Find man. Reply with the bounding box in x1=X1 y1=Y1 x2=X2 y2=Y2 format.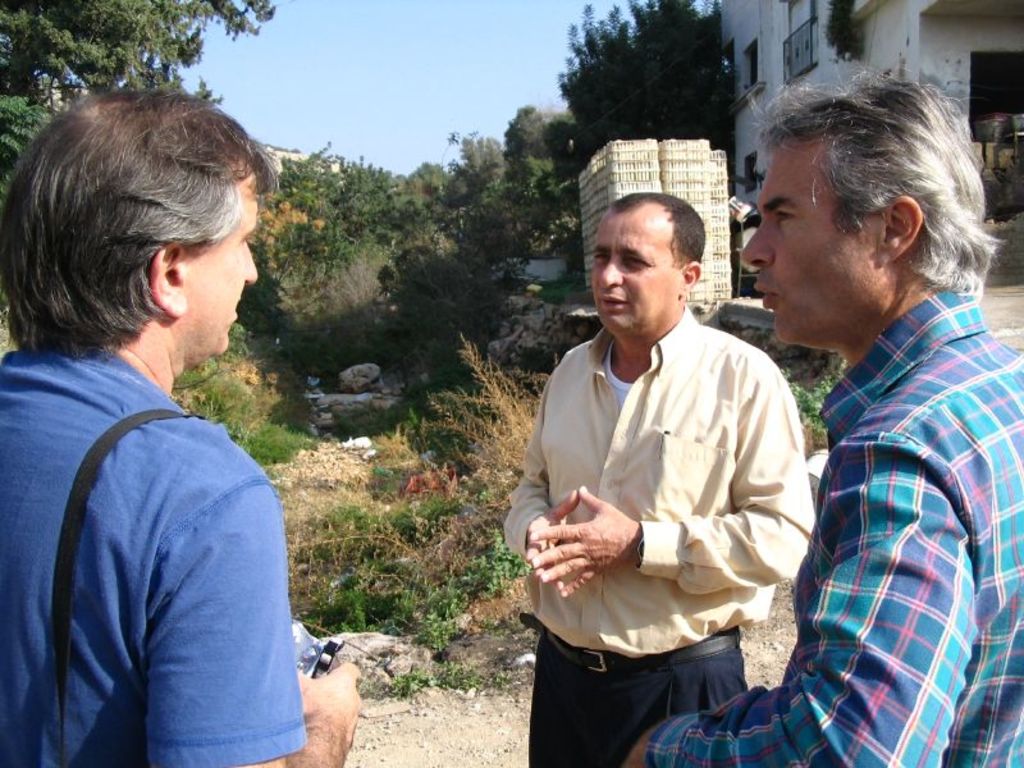
x1=0 y1=81 x2=365 y2=765.
